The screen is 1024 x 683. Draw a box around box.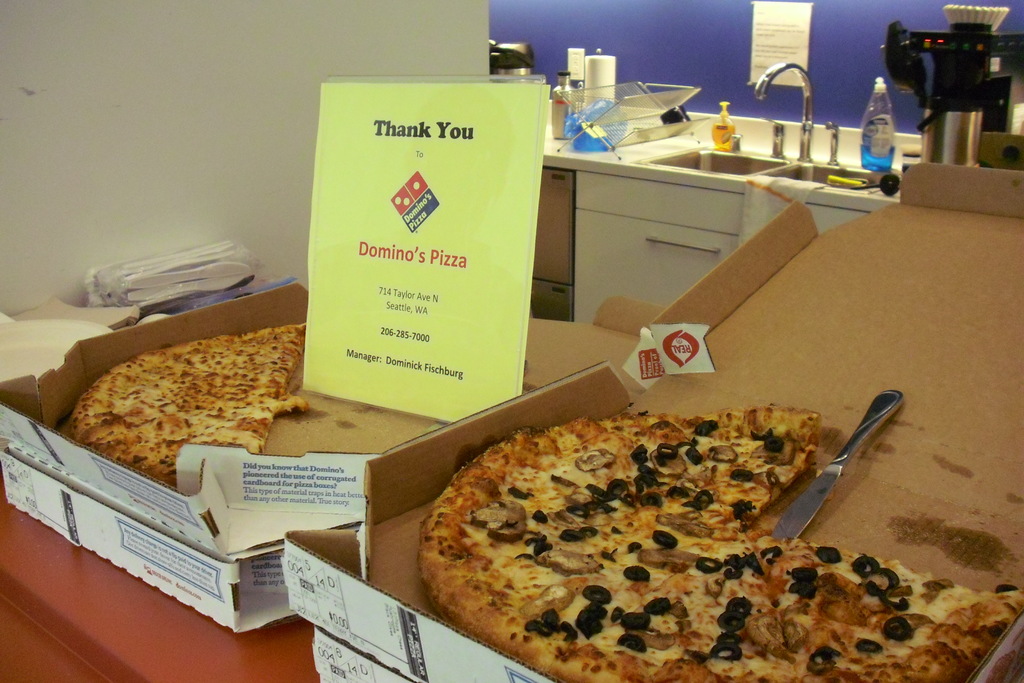
select_region(0, 273, 666, 642).
